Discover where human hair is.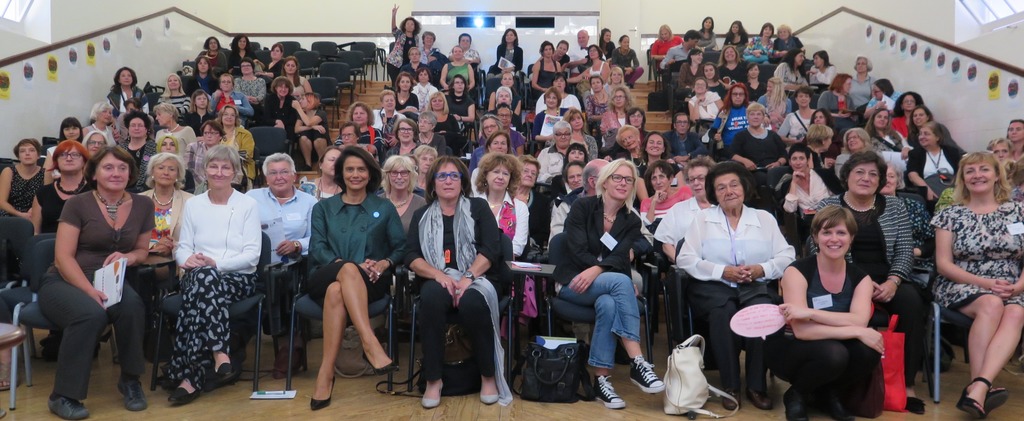
Discovered at box(454, 44, 461, 56).
